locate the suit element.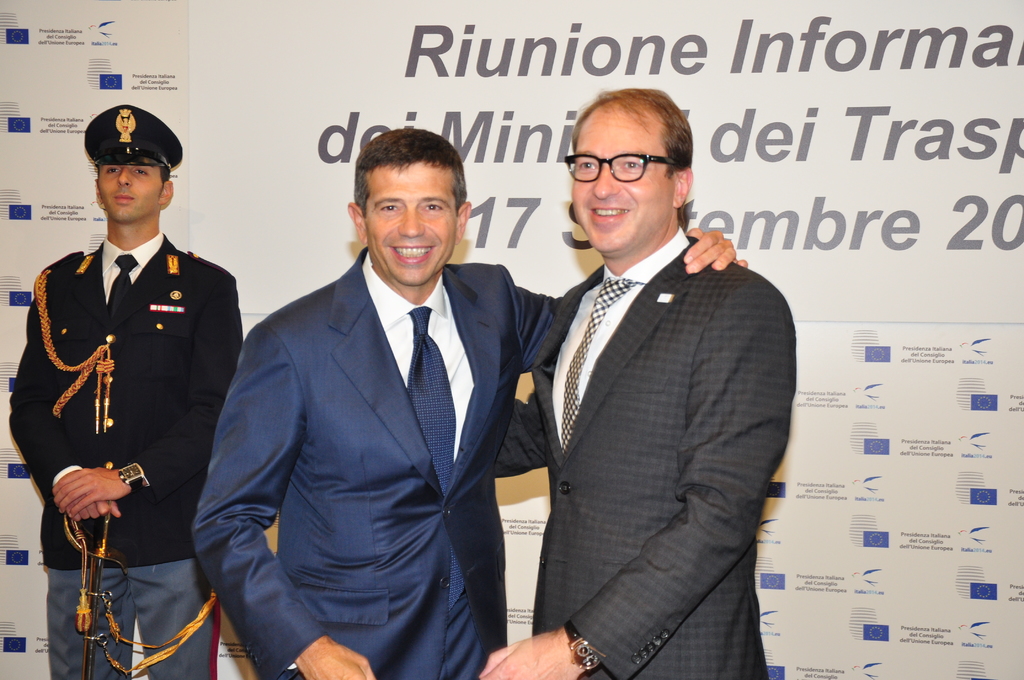
Element bbox: [left=3, top=234, right=246, bottom=679].
